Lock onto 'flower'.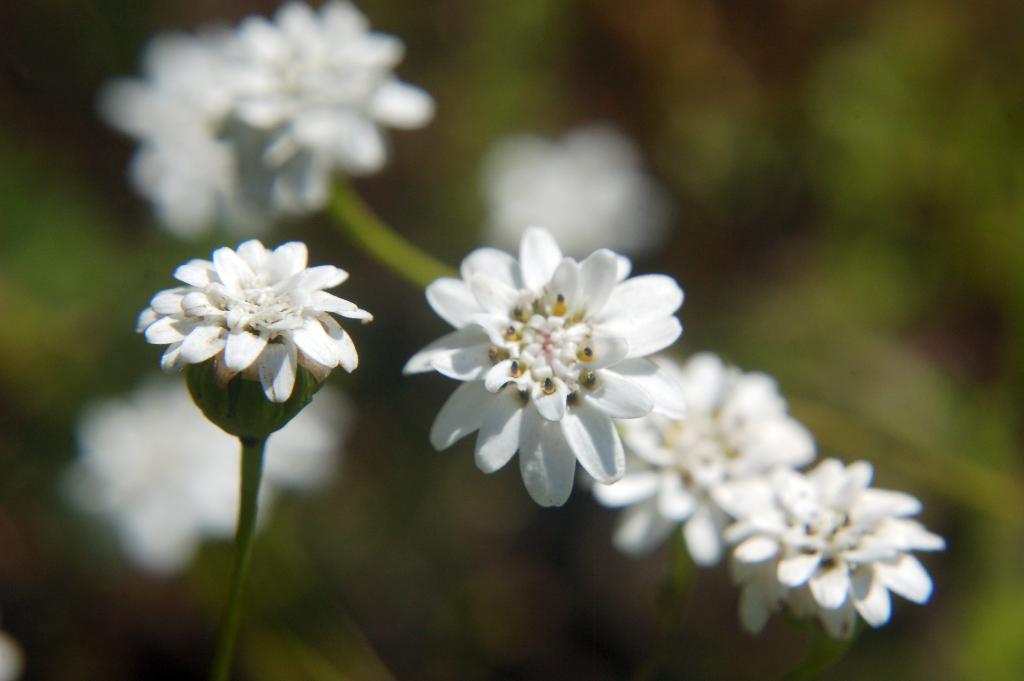
Locked: rect(576, 345, 813, 571).
